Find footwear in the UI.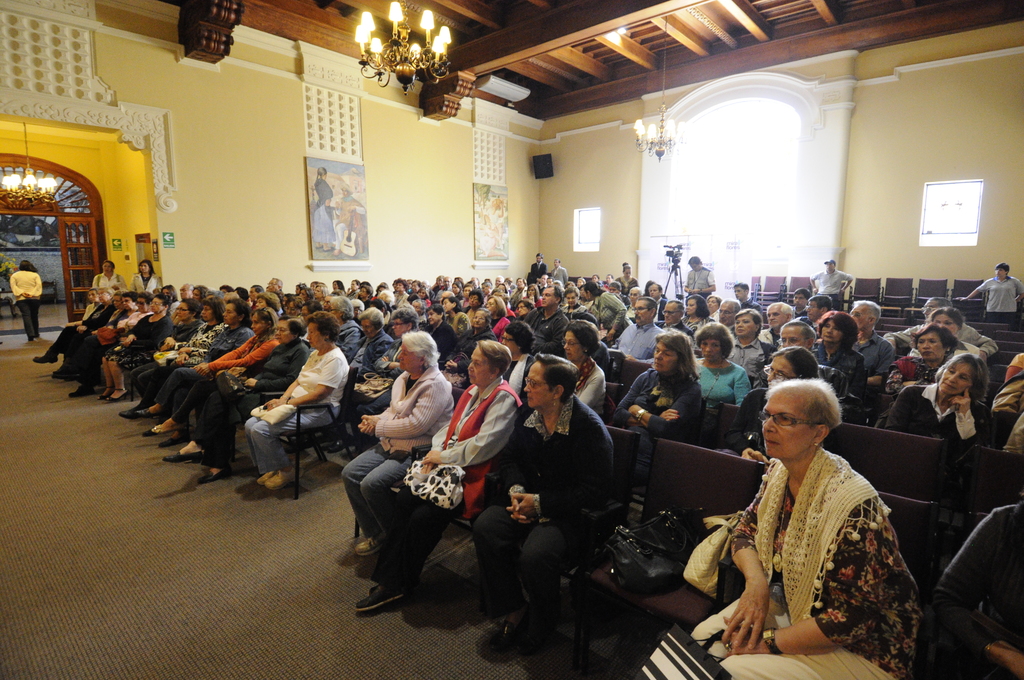
UI element at BBox(71, 385, 101, 398).
